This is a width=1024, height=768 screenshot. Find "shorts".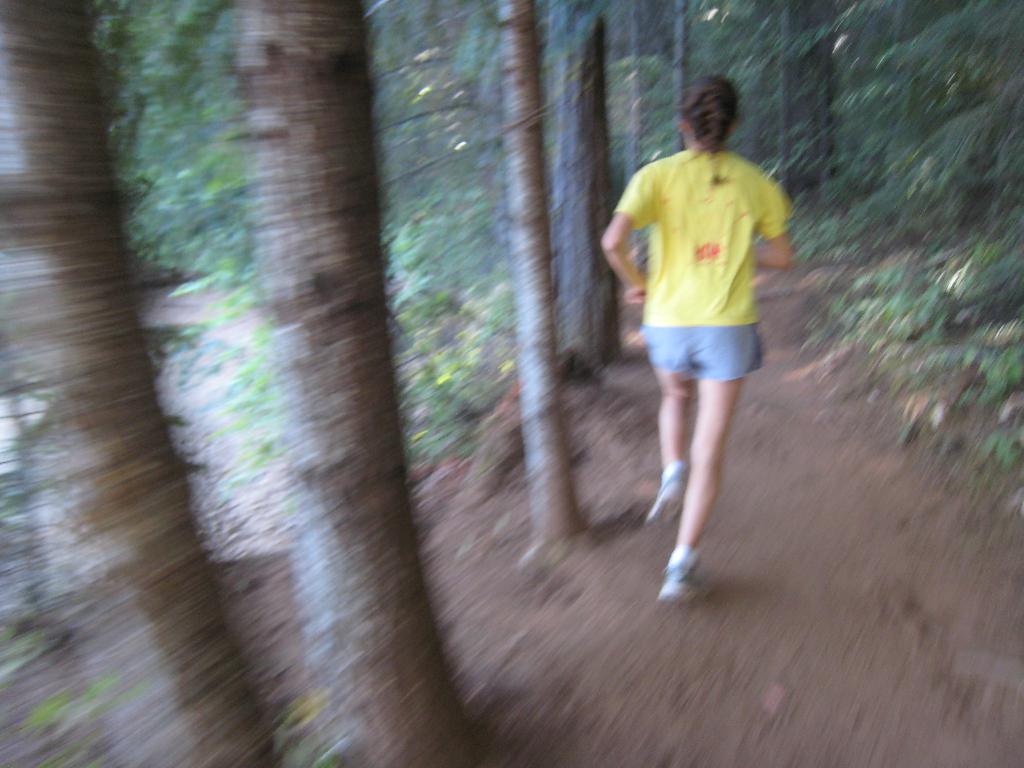
Bounding box: <region>650, 322, 787, 378</region>.
